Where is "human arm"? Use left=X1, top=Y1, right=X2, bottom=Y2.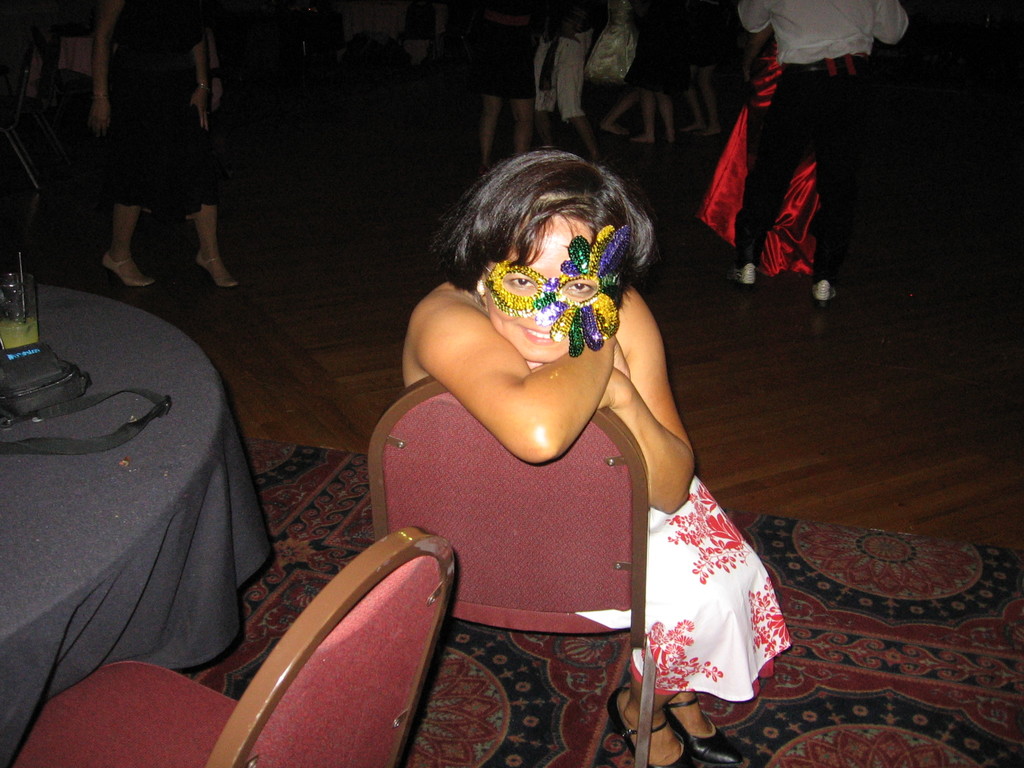
left=872, top=0, right=918, bottom=47.
